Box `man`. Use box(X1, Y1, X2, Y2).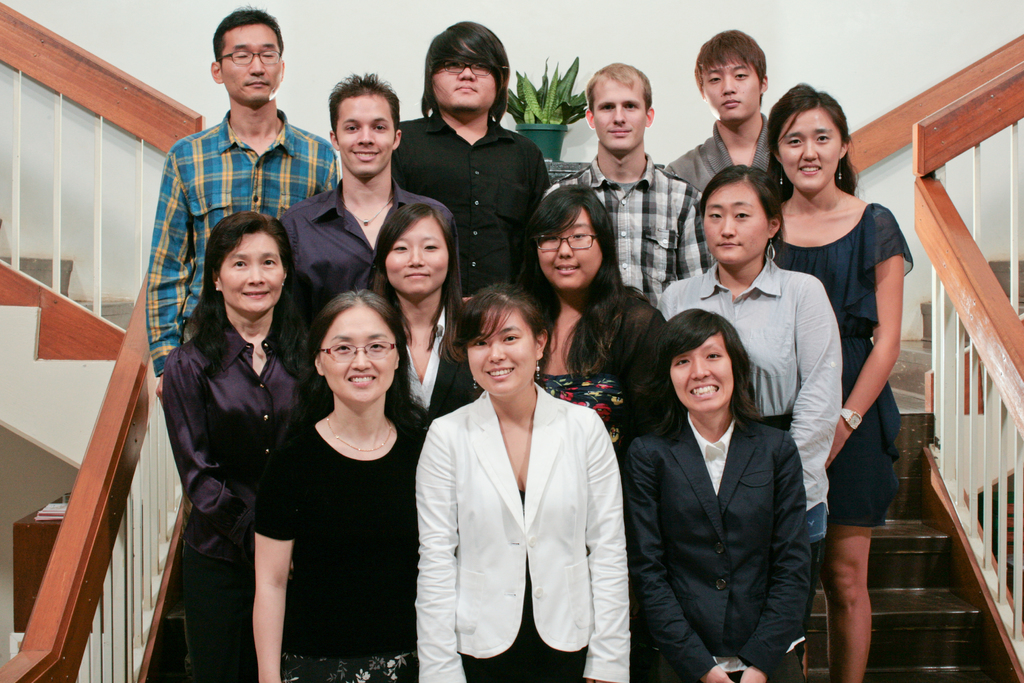
box(134, 1, 340, 399).
